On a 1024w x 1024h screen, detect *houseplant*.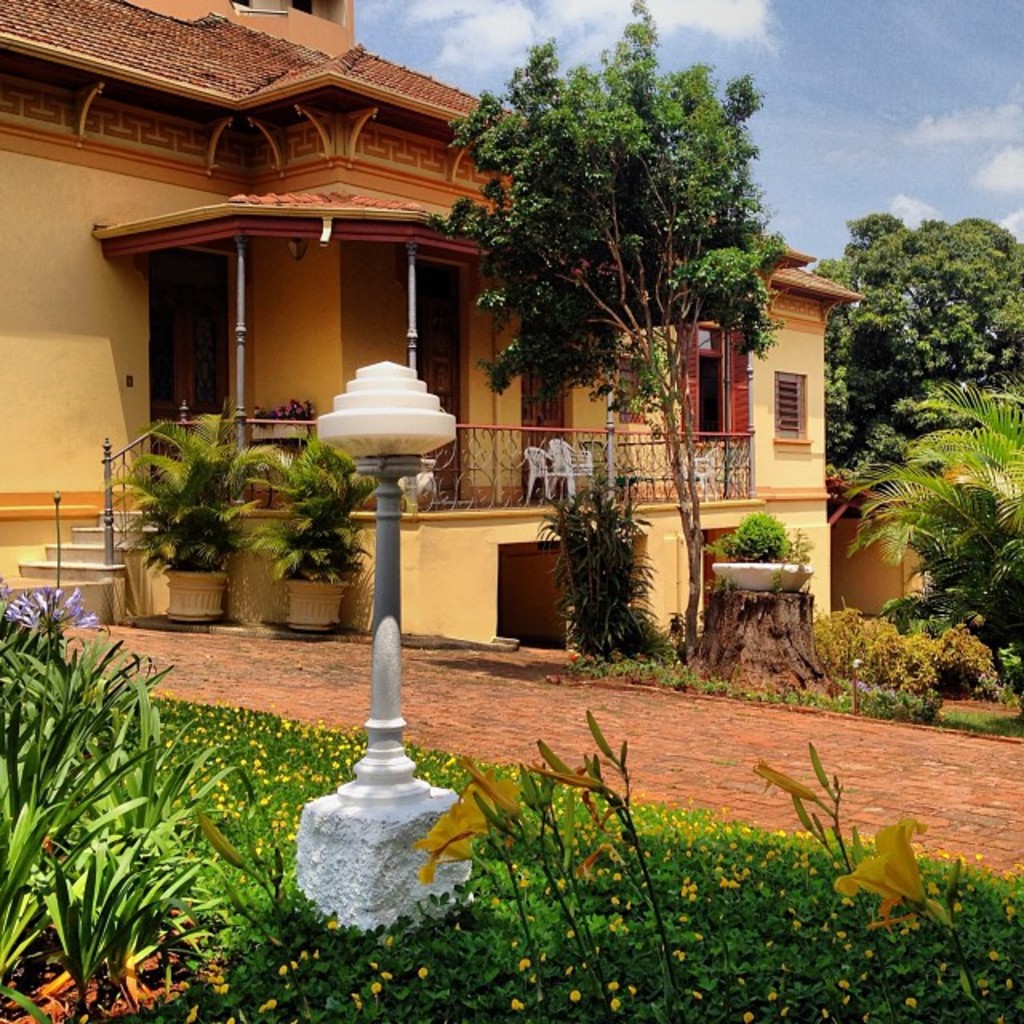
[245, 424, 387, 630].
